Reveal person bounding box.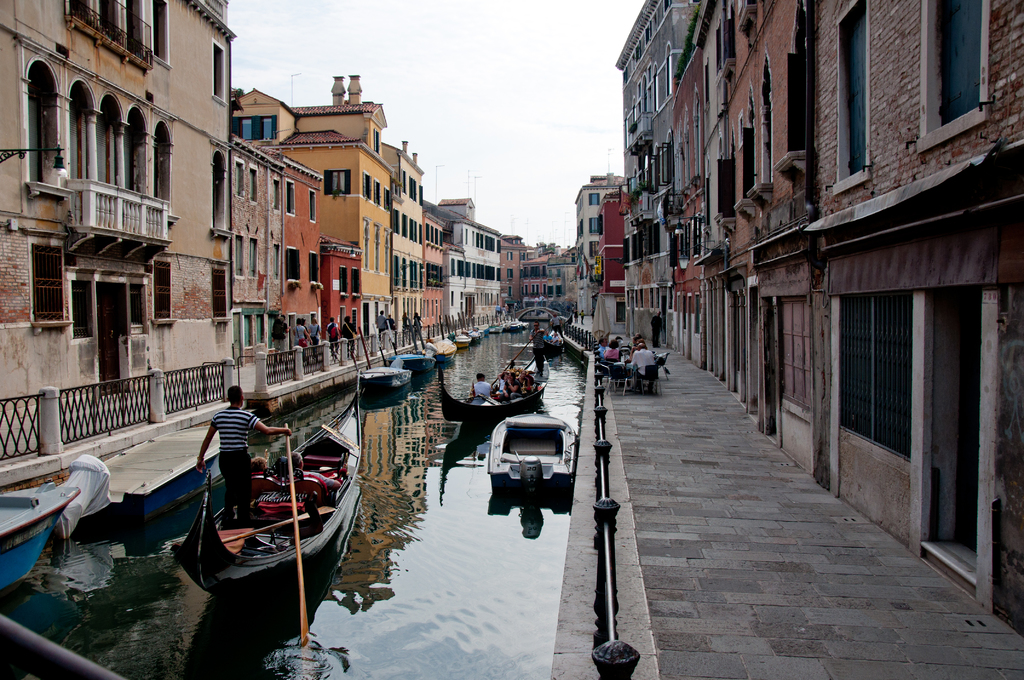
Revealed: x1=273, y1=320, x2=283, y2=350.
